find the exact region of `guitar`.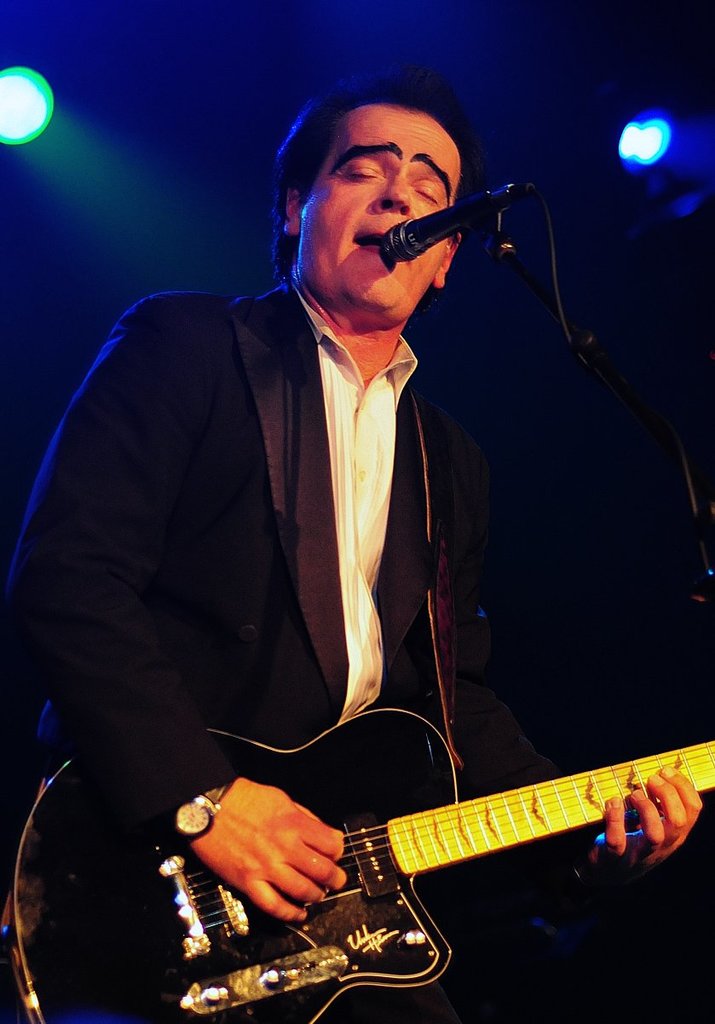
Exact region: 0 705 714 1023.
